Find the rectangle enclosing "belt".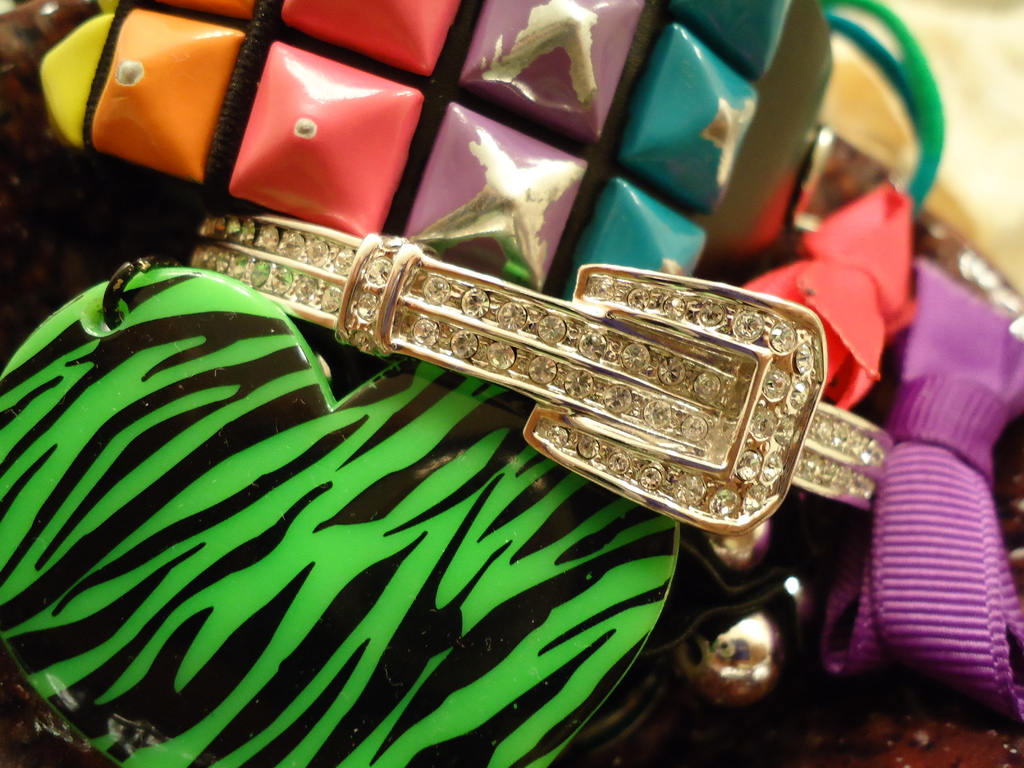
locate(186, 258, 884, 533).
